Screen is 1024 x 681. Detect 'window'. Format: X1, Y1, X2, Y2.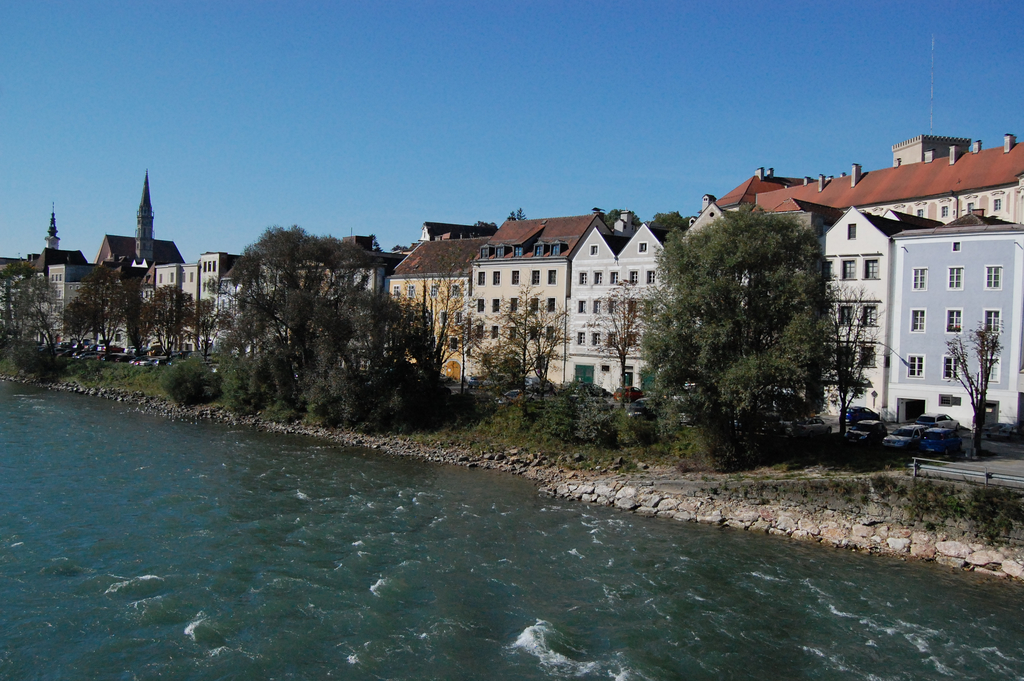
609, 334, 614, 349.
